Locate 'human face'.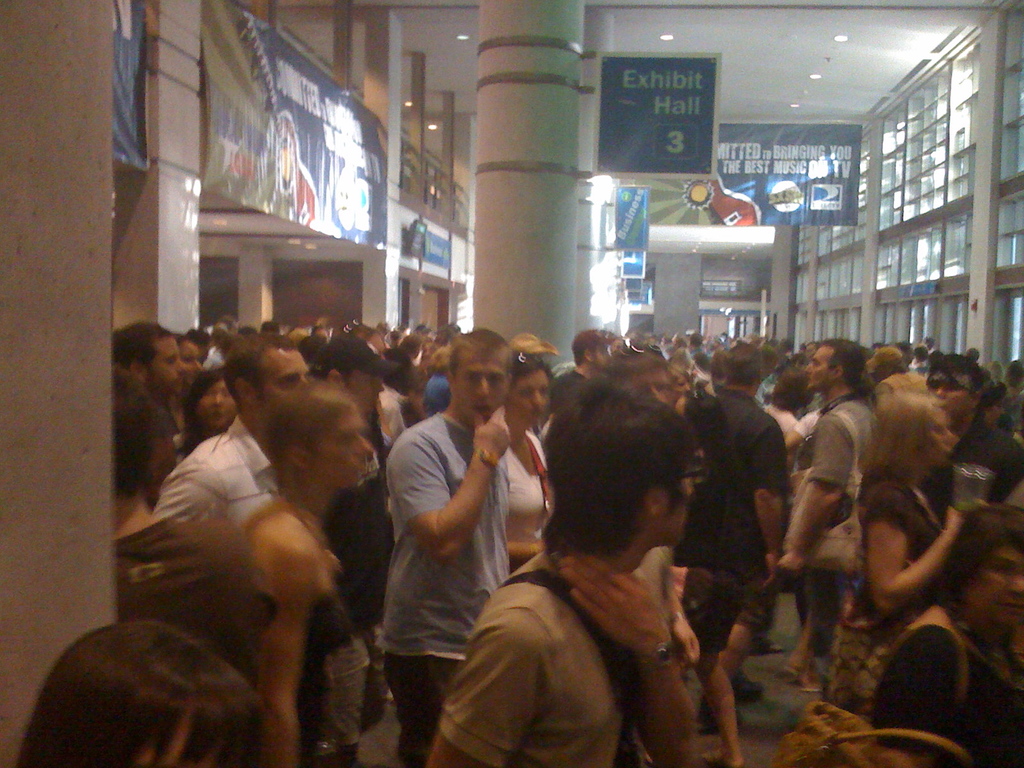
Bounding box: {"x1": 314, "y1": 408, "x2": 375, "y2": 490}.
